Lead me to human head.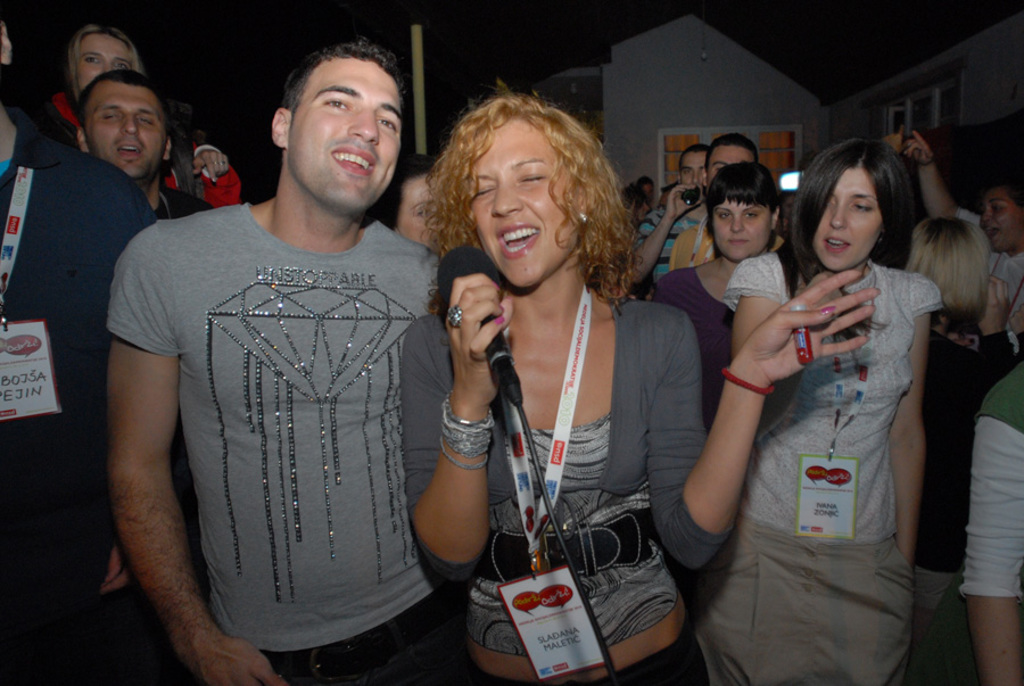
Lead to 791:134:910:275.
